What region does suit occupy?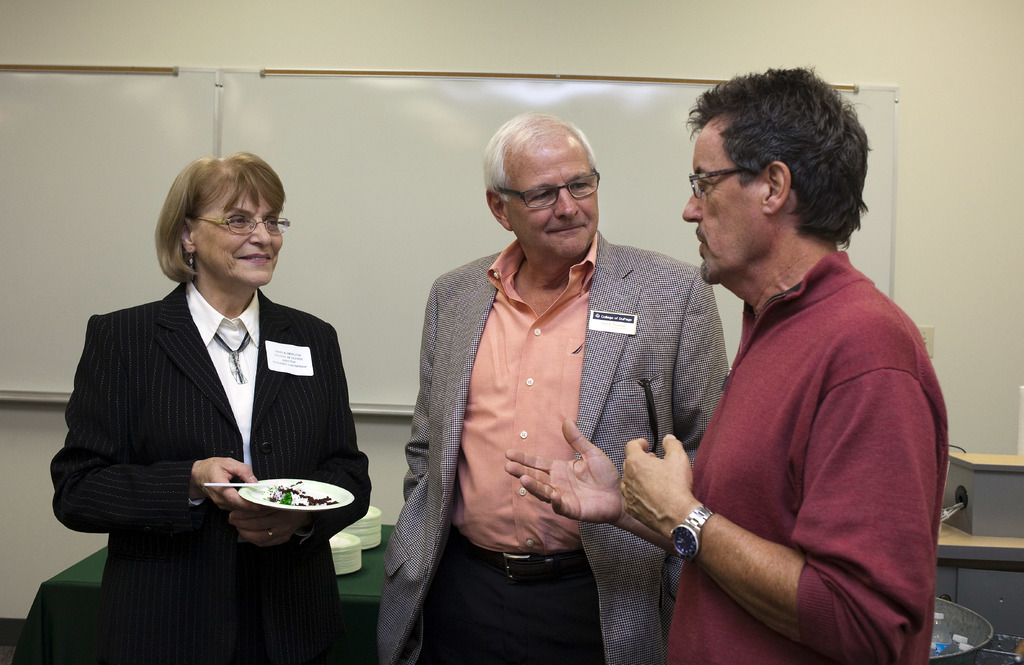
l=47, t=279, r=375, b=664.
